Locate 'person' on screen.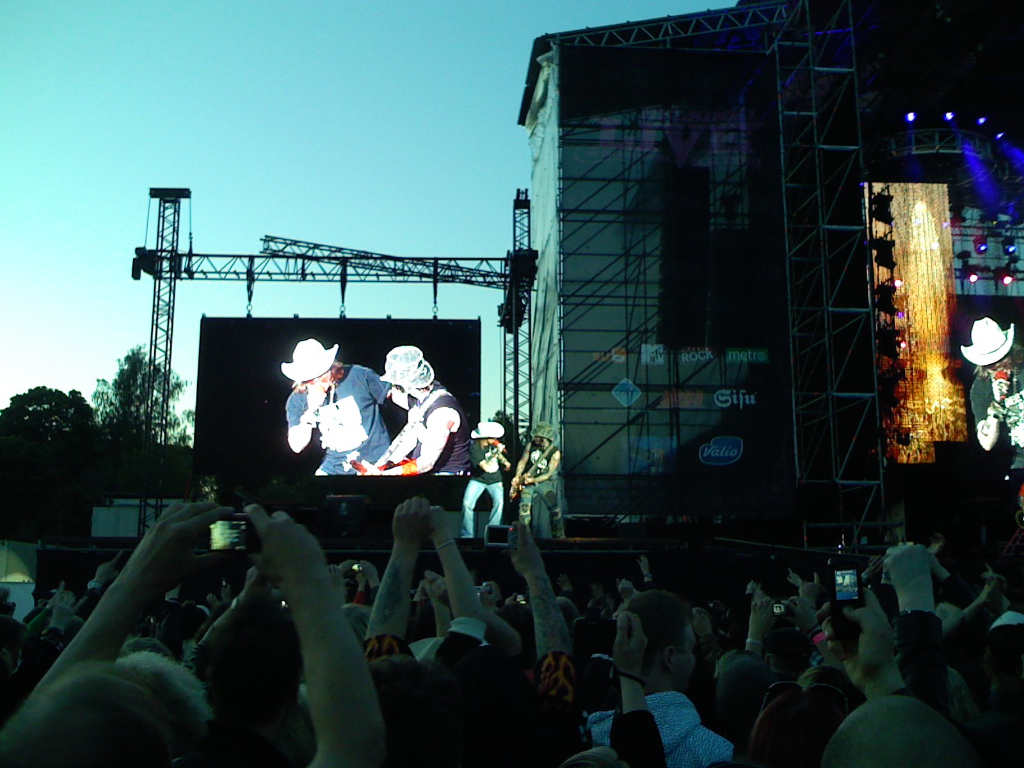
On screen at 0,498,385,767.
